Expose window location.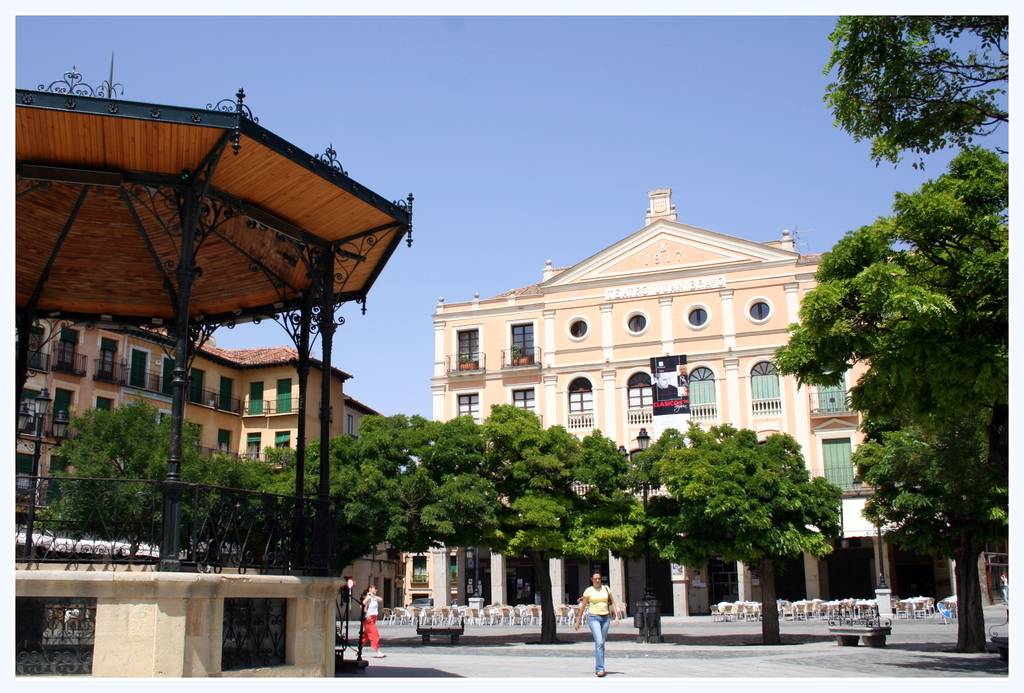
Exposed at Rect(12, 450, 35, 498).
